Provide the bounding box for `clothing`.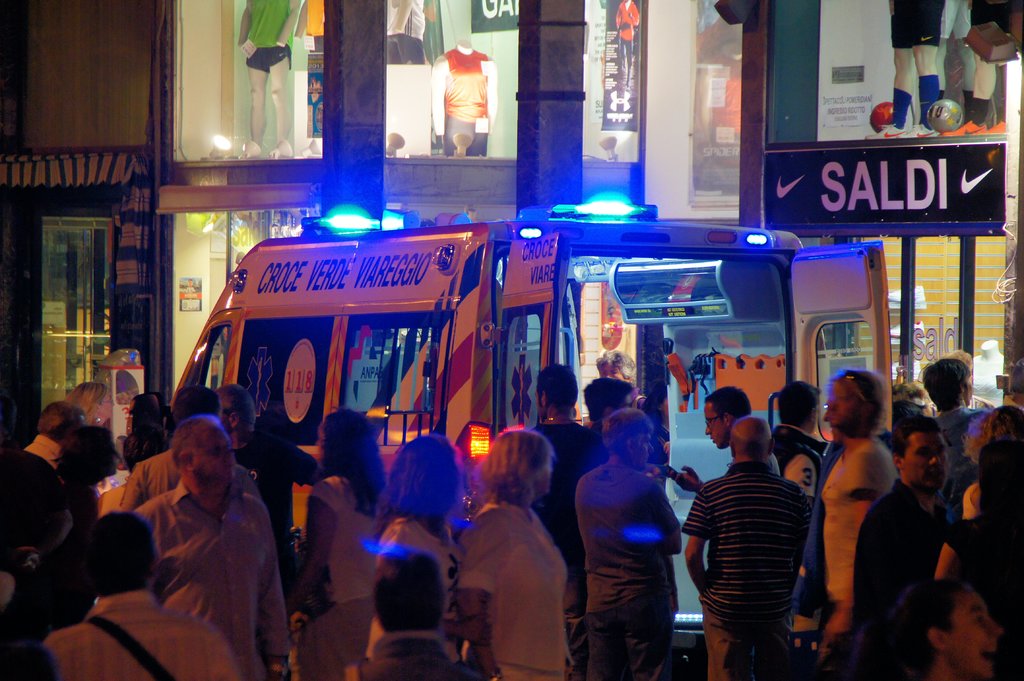
x1=558 y1=460 x2=683 y2=678.
